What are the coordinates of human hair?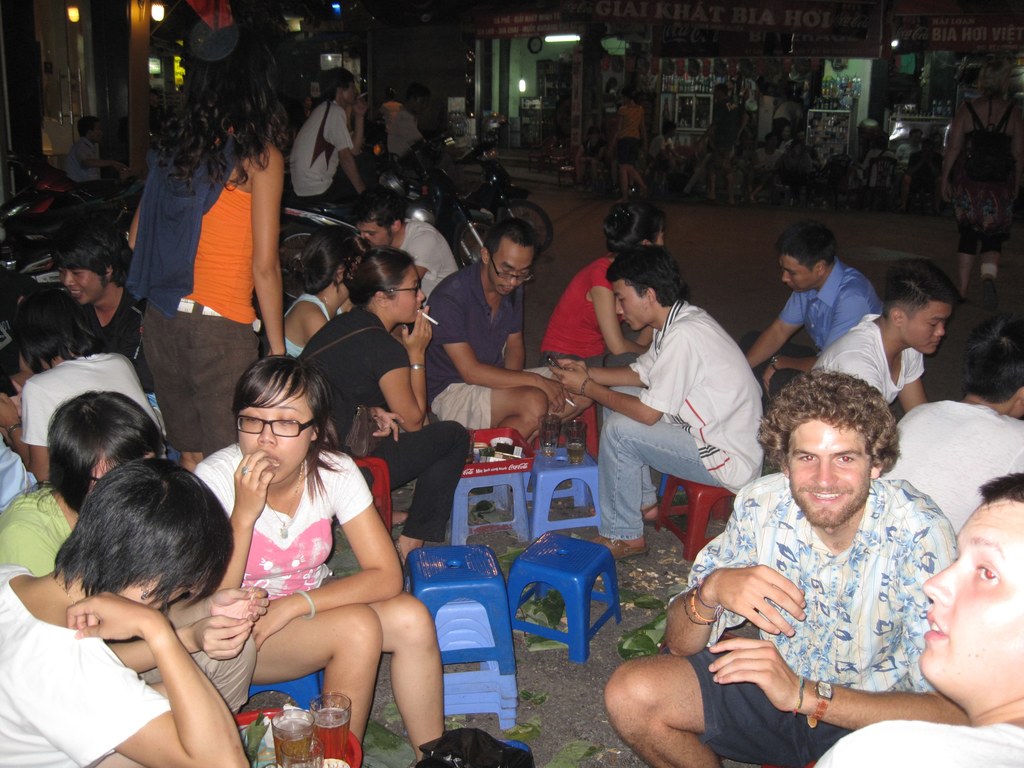
927 130 943 146.
